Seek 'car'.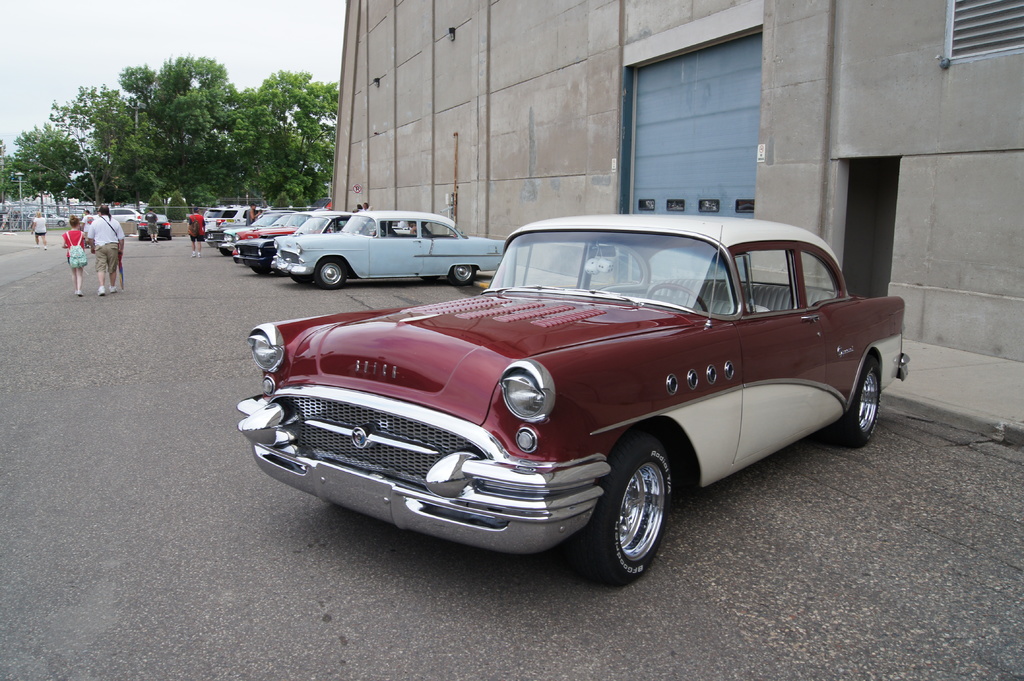
x1=114 y1=205 x2=148 y2=222.
